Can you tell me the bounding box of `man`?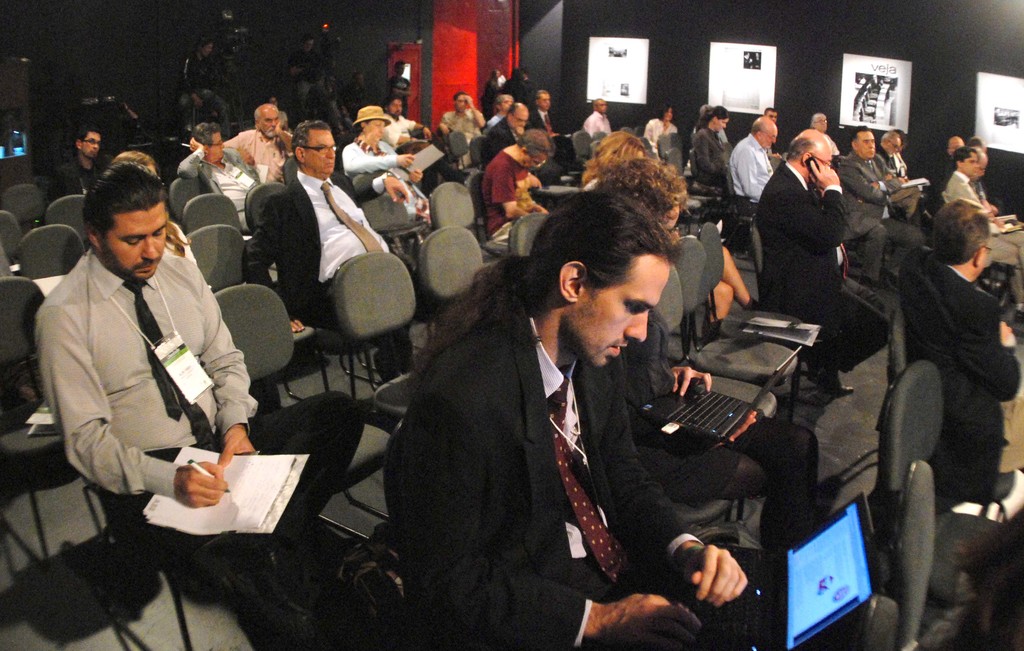
<box>730,113,771,201</box>.
